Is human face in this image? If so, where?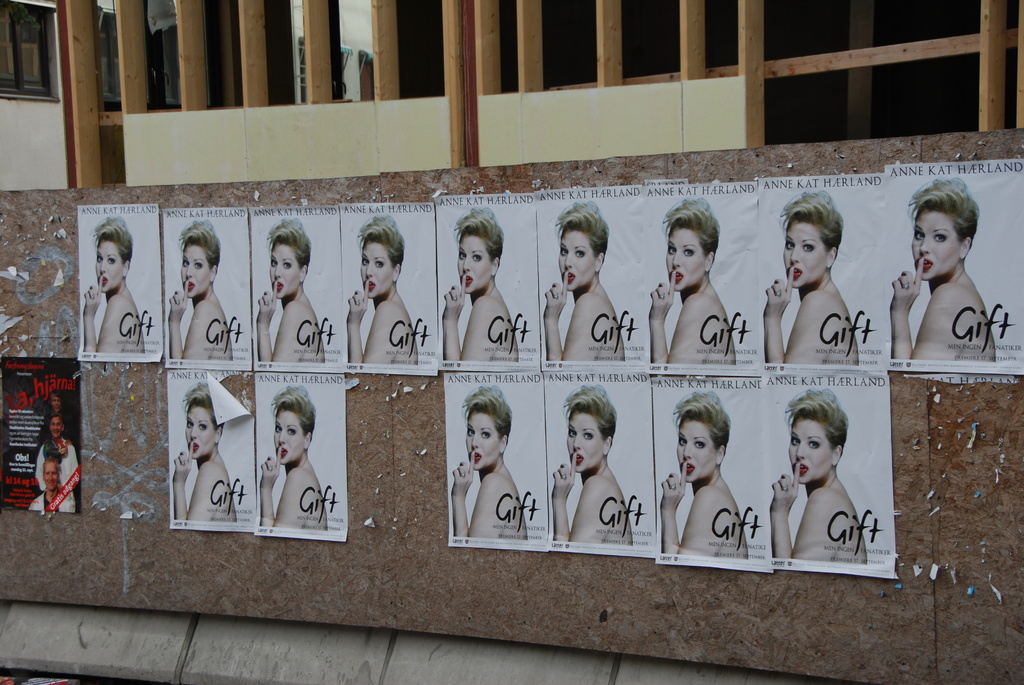
Yes, at crop(676, 418, 715, 485).
